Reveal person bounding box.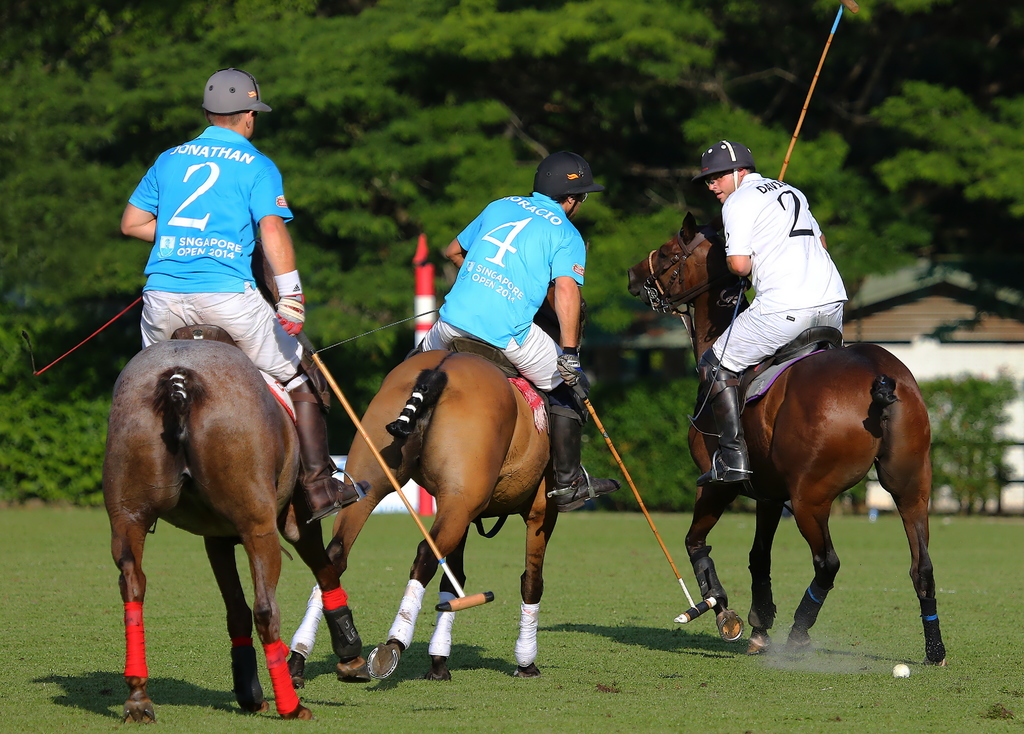
Revealed: l=100, t=89, r=317, b=578.
